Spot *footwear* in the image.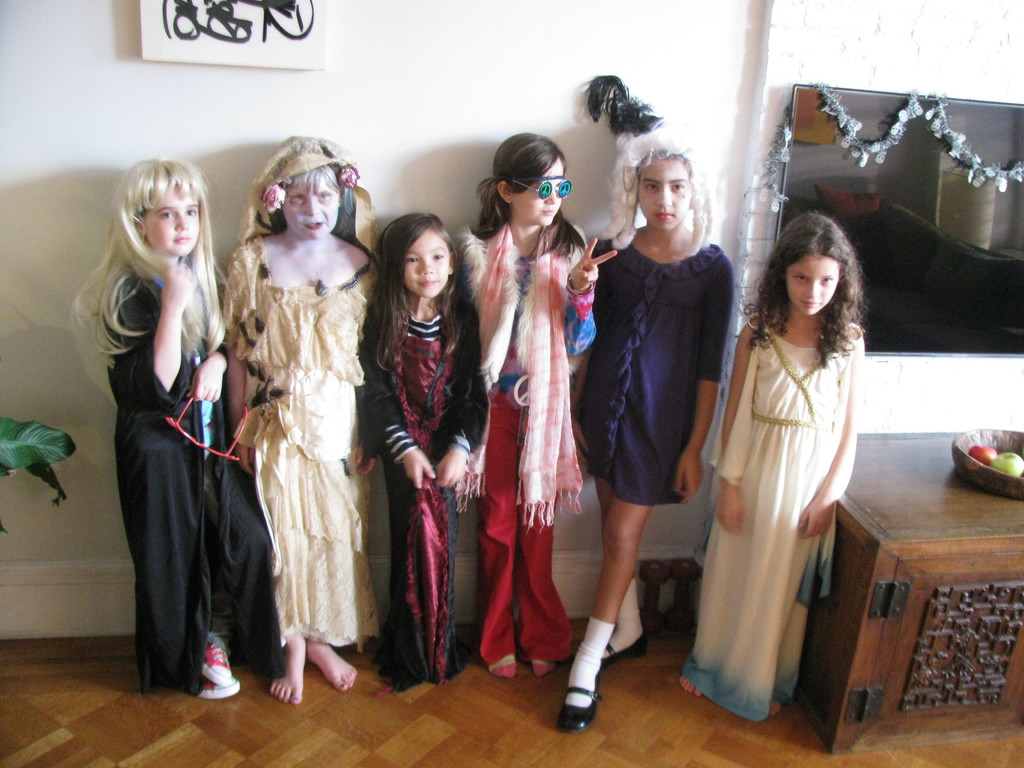
*footwear* found at BBox(195, 675, 240, 701).
